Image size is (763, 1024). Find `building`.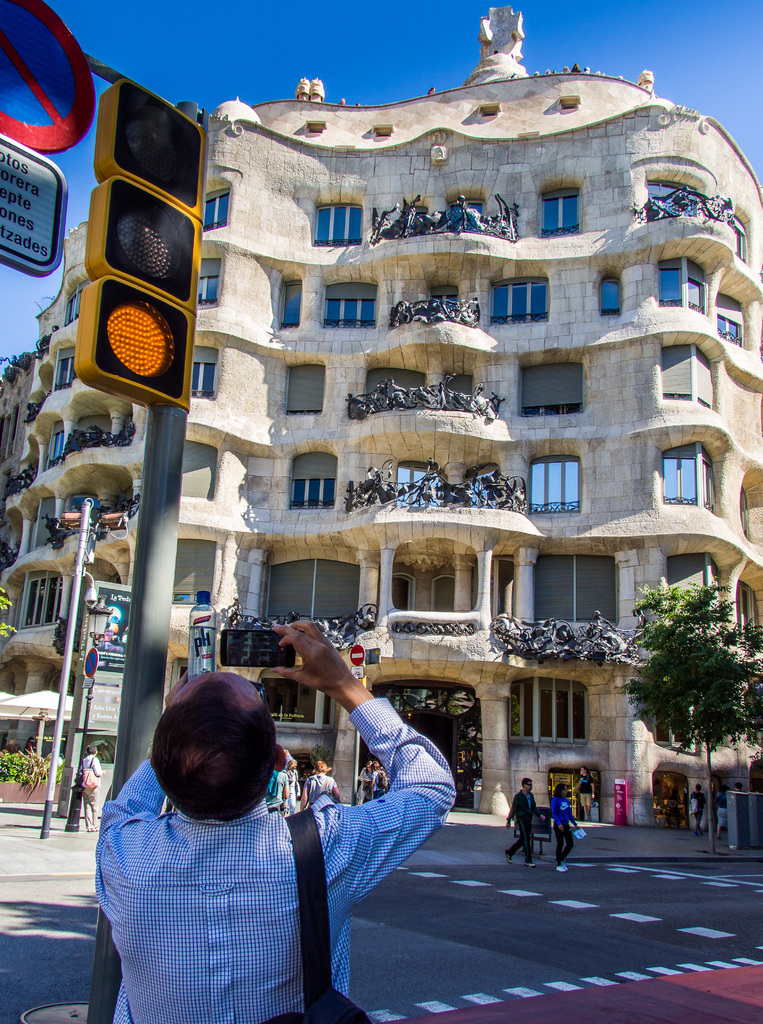
x1=0, y1=6, x2=762, y2=841.
